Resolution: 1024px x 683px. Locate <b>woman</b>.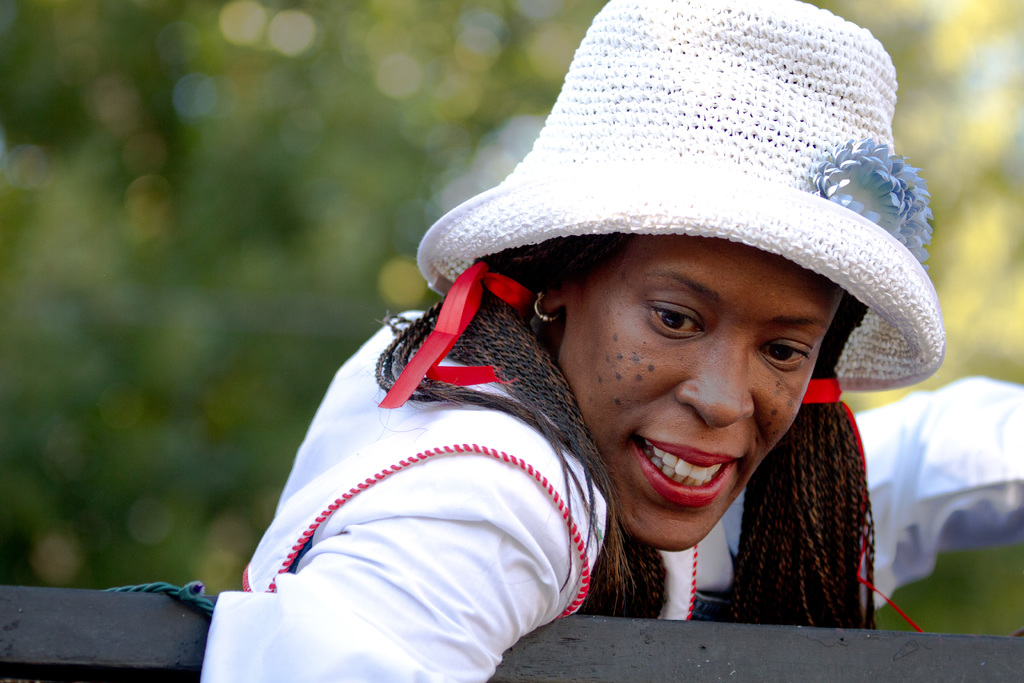
159,0,1007,682.
